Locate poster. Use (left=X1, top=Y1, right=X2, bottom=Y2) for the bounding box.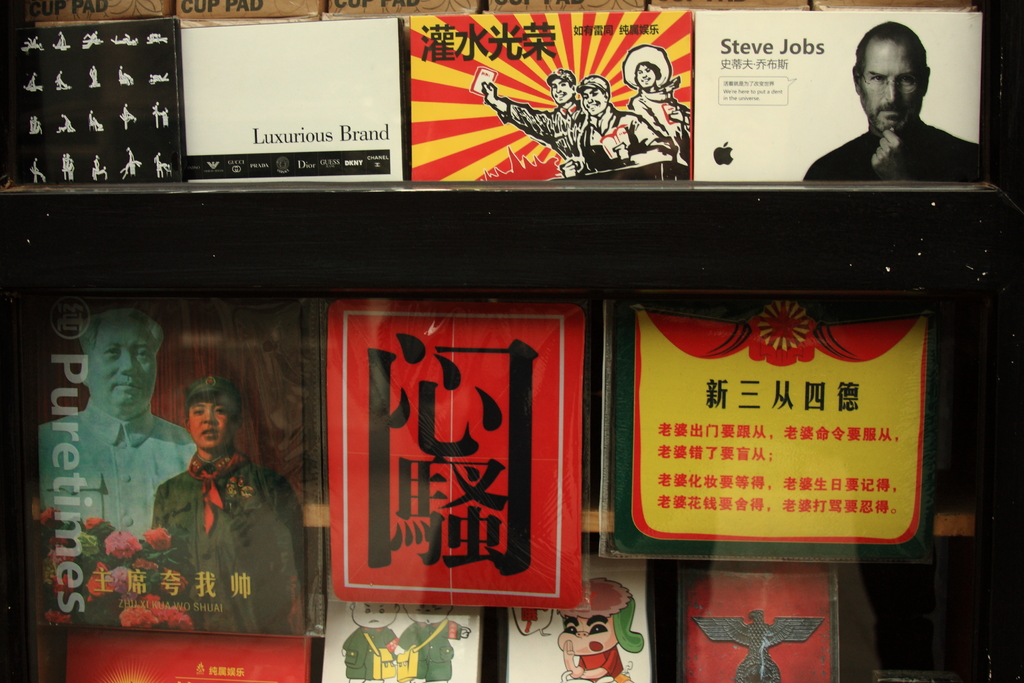
(left=328, top=311, right=584, bottom=612).
